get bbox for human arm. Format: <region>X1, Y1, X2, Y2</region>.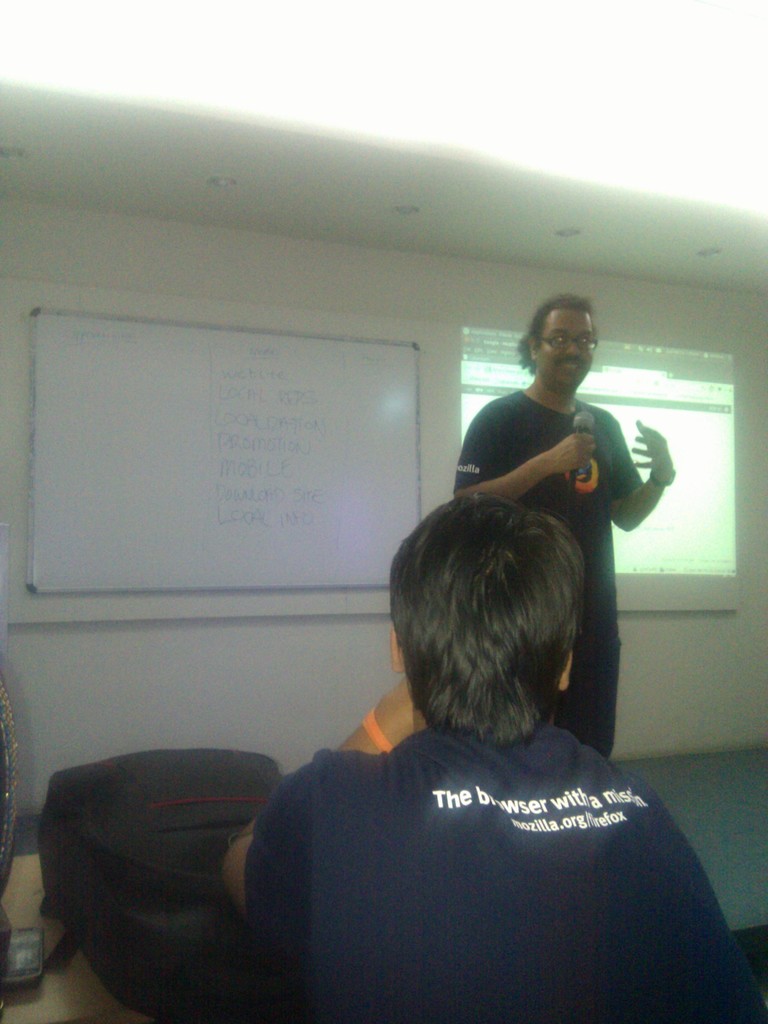
<region>481, 431, 622, 506</region>.
